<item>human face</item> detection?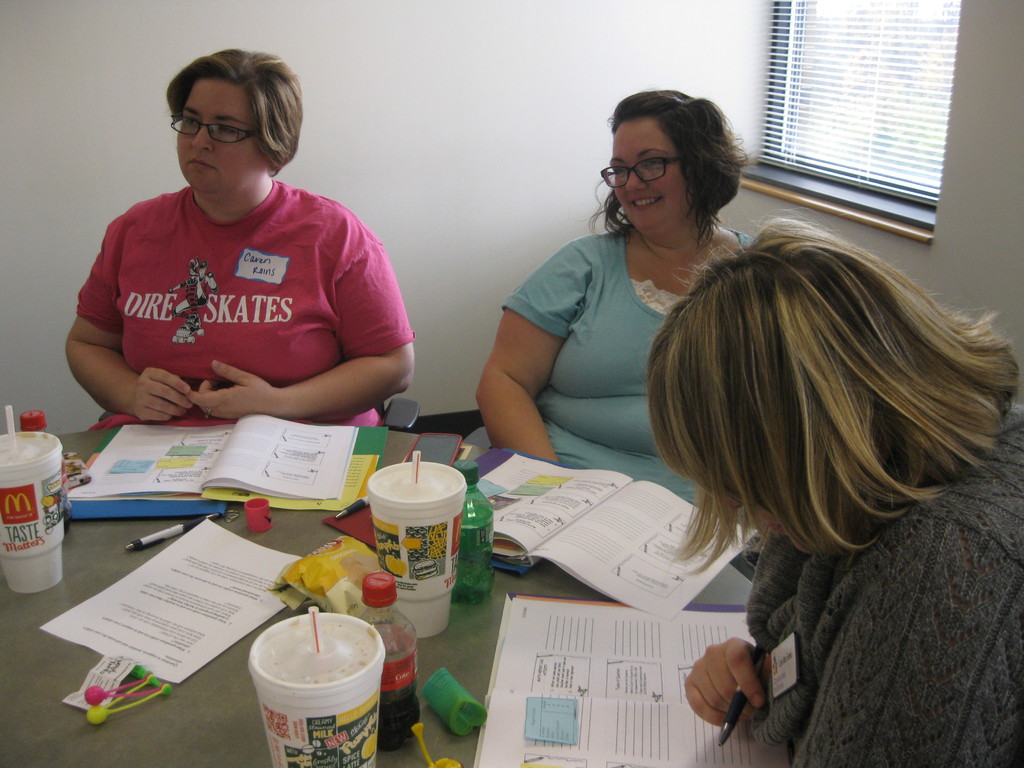
(x1=607, y1=118, x2=696, y2=237)
